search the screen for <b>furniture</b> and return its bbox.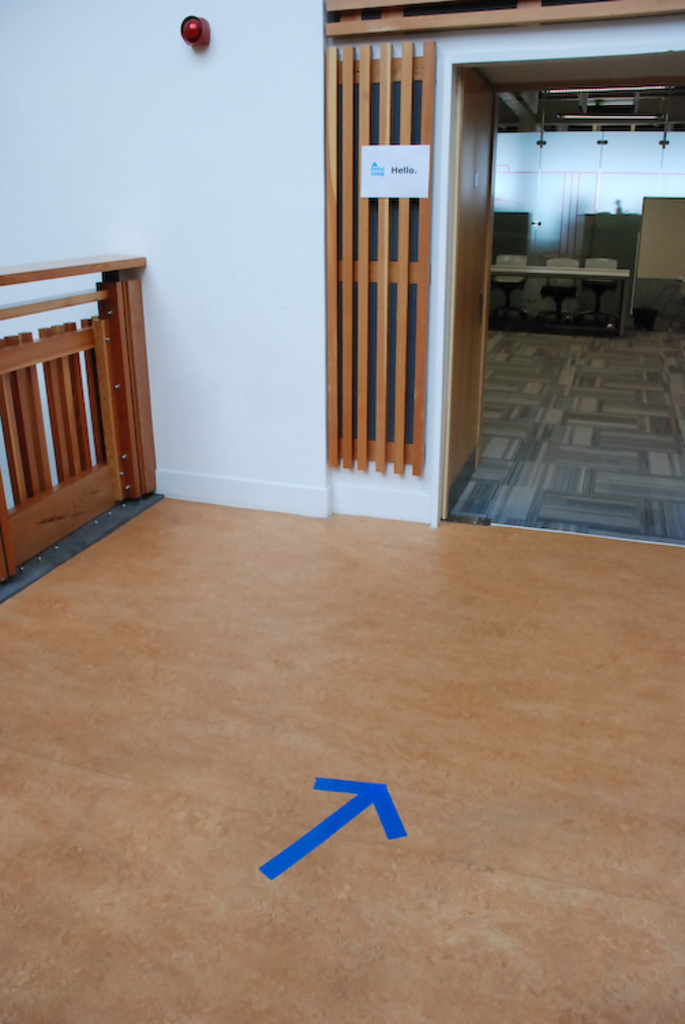
Found: box=[579, 257, 618, 329].
